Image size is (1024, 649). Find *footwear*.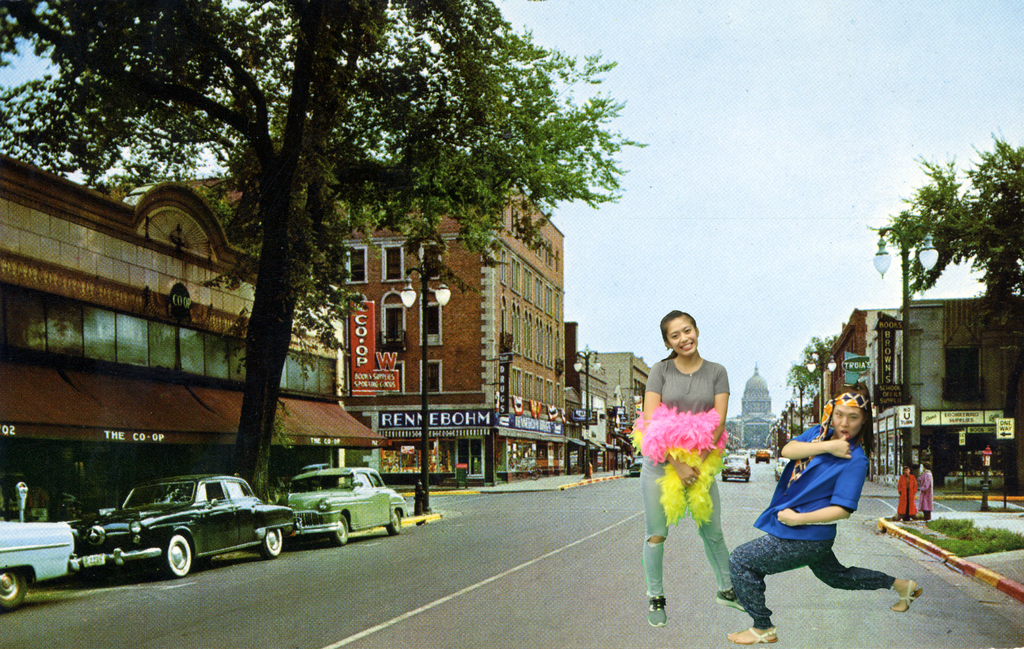
box=[724, 626, 783, 643].
